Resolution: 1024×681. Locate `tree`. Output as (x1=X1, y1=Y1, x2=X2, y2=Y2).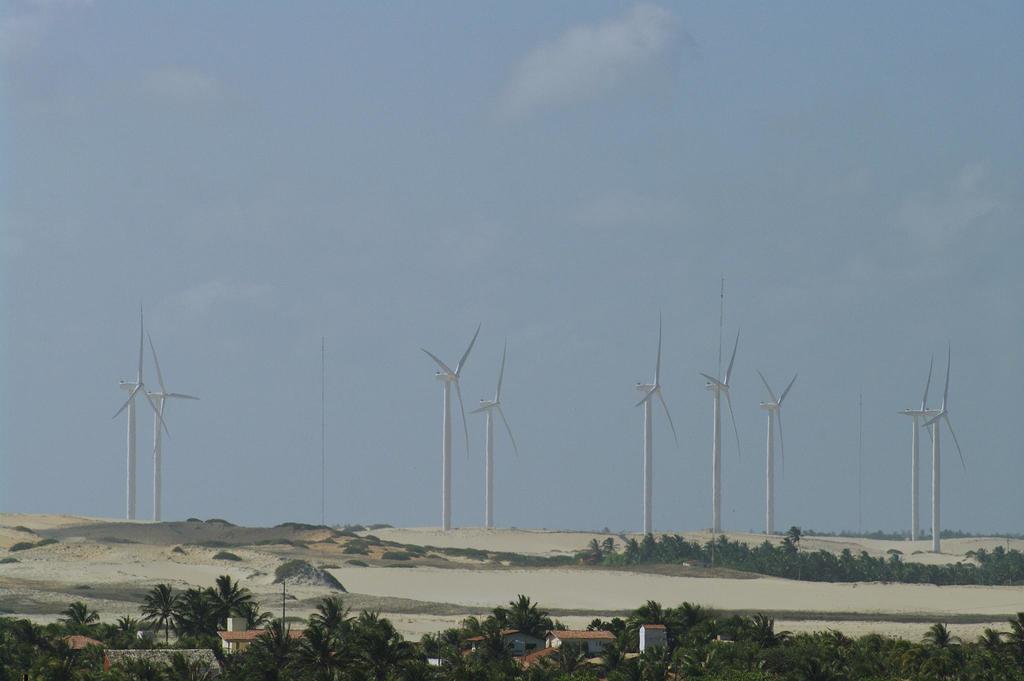
(x1=486, y1=596, x2=560, y2=665).
